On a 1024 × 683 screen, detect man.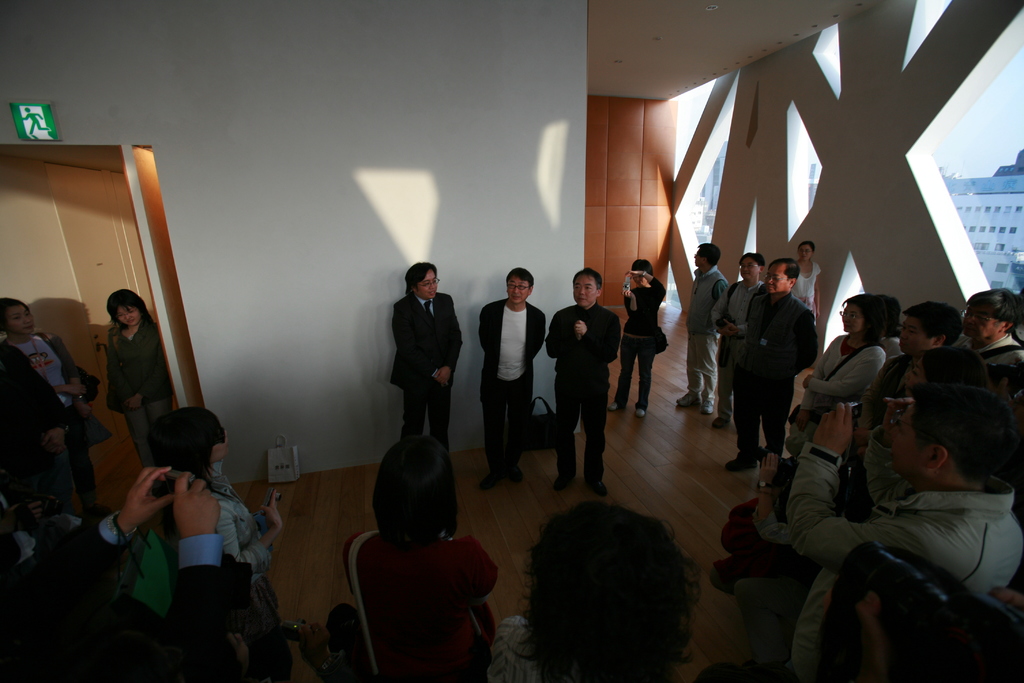
{"left": 856, "top": 299, "right": 963, "bottom": 448}.
